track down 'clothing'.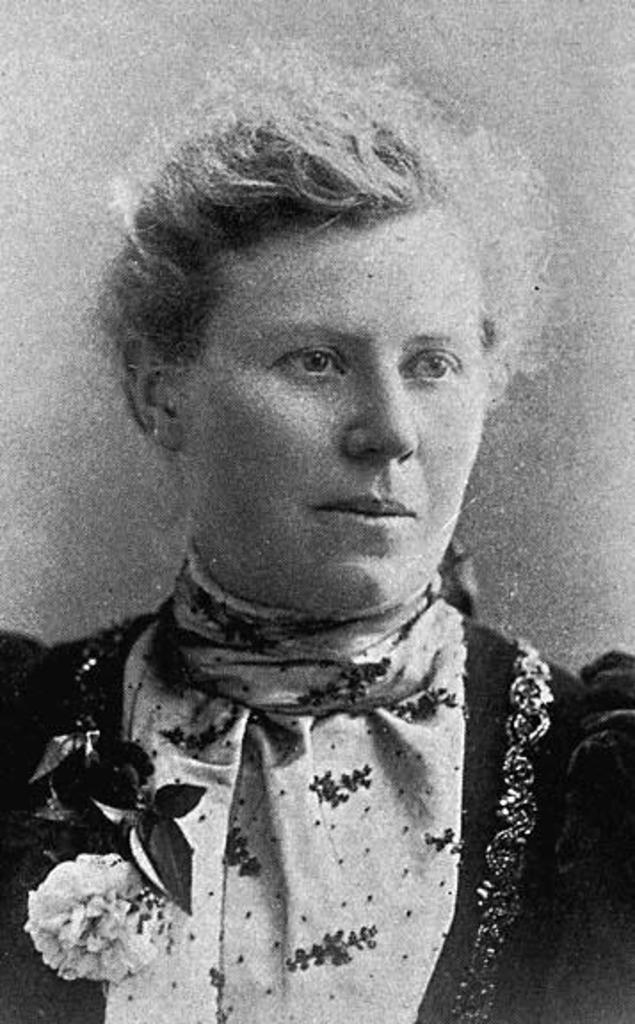
Tracked to box(0, 542, 631, 1022).
